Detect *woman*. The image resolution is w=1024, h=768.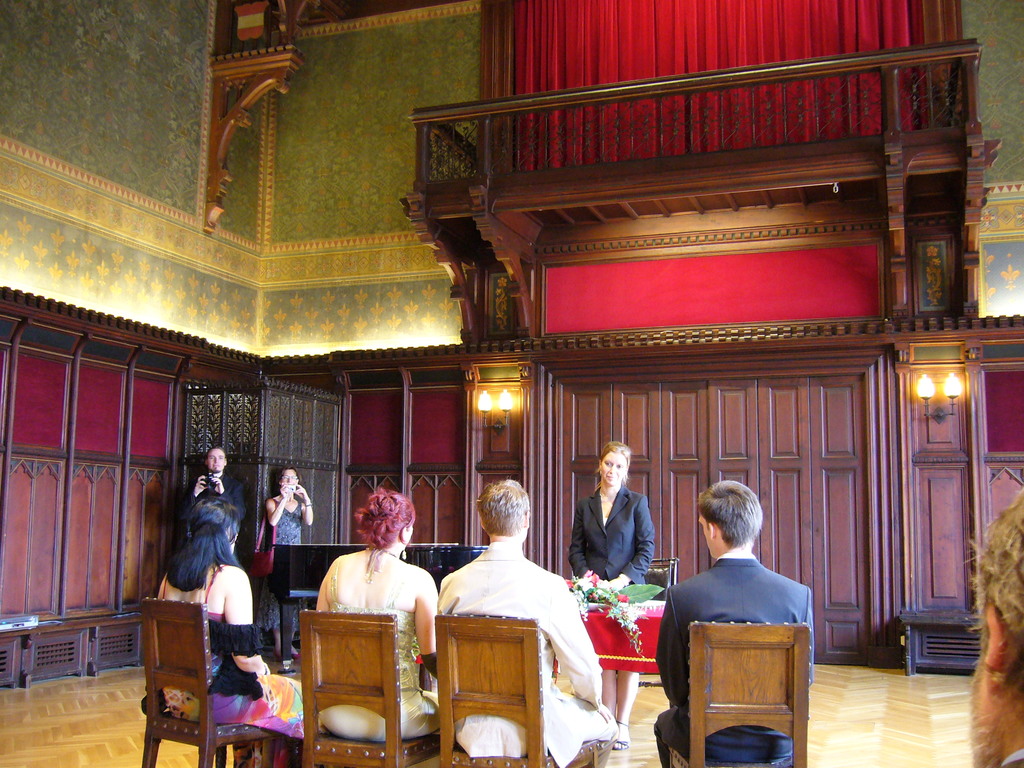
316,497,436,724.
